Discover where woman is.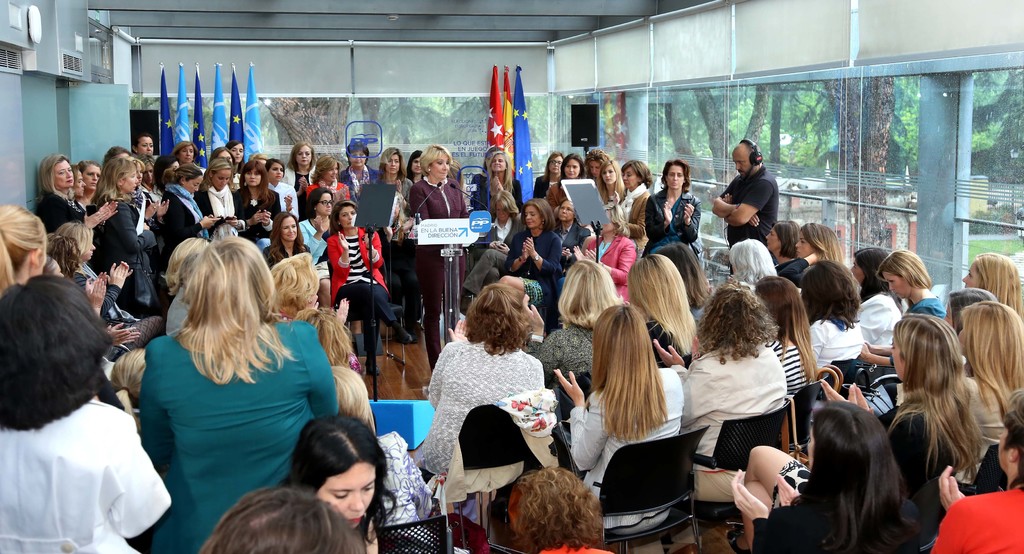
Discovered at BBox(324, 200, 413, 379).
